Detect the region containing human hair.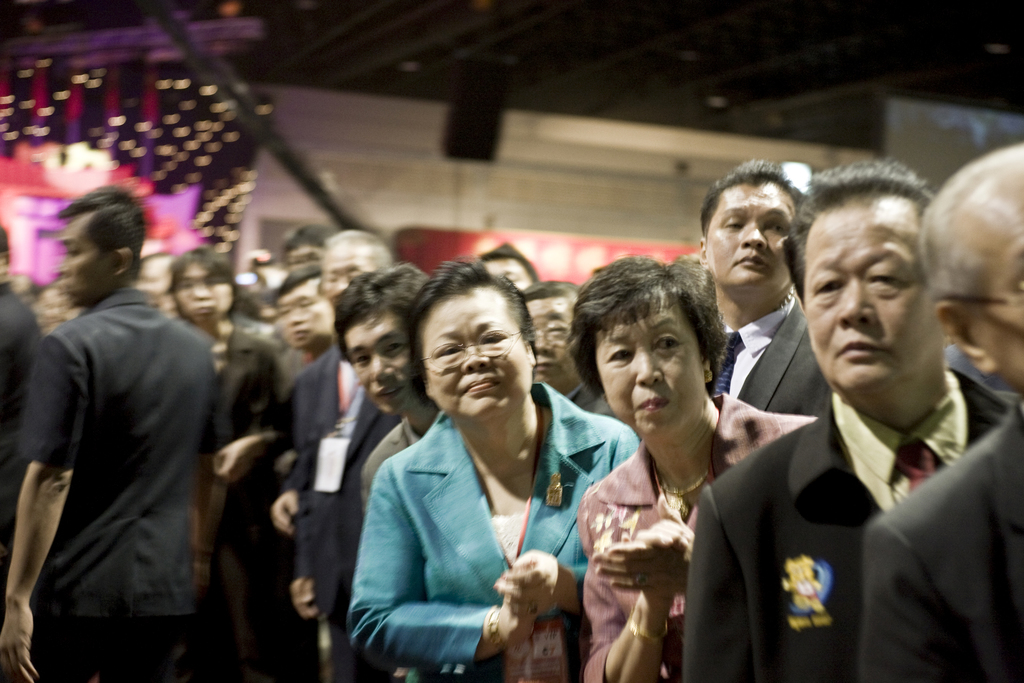
crop(916, 142, 1021, 316).
